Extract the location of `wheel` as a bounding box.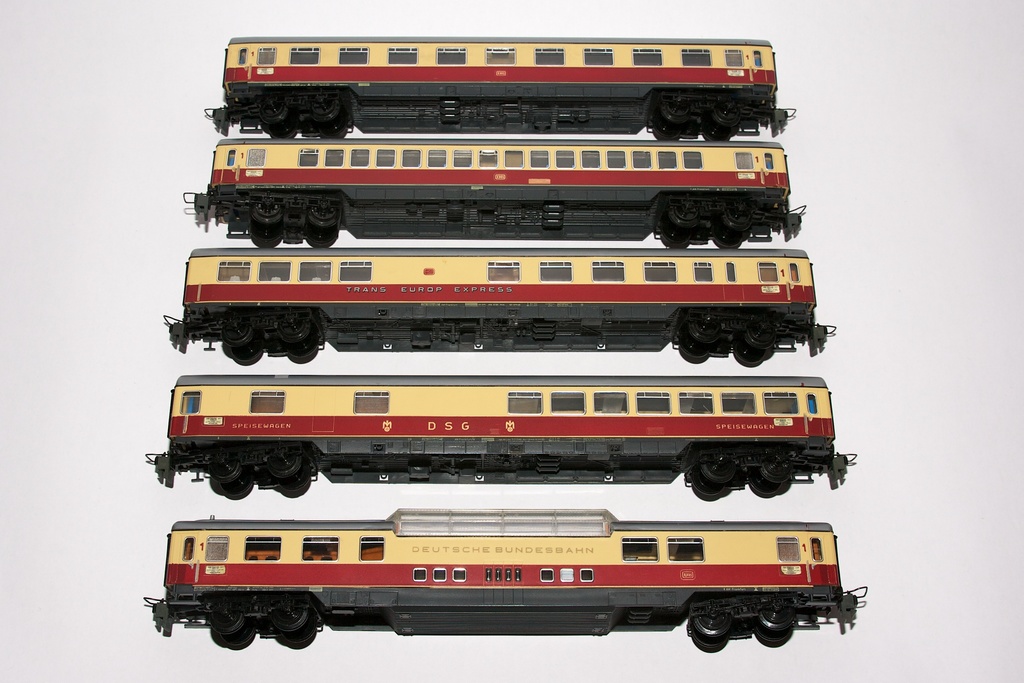
(x1=270, y1=593, x2=311, y2=633).
